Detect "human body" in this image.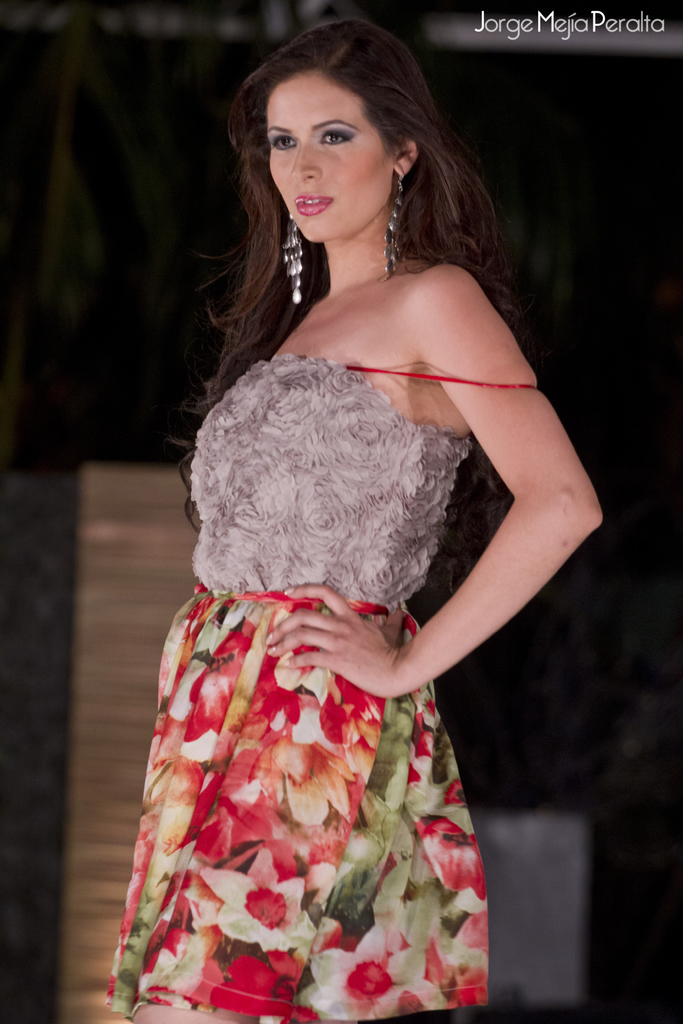
Detection: box(109, 0, 602, 1023).
